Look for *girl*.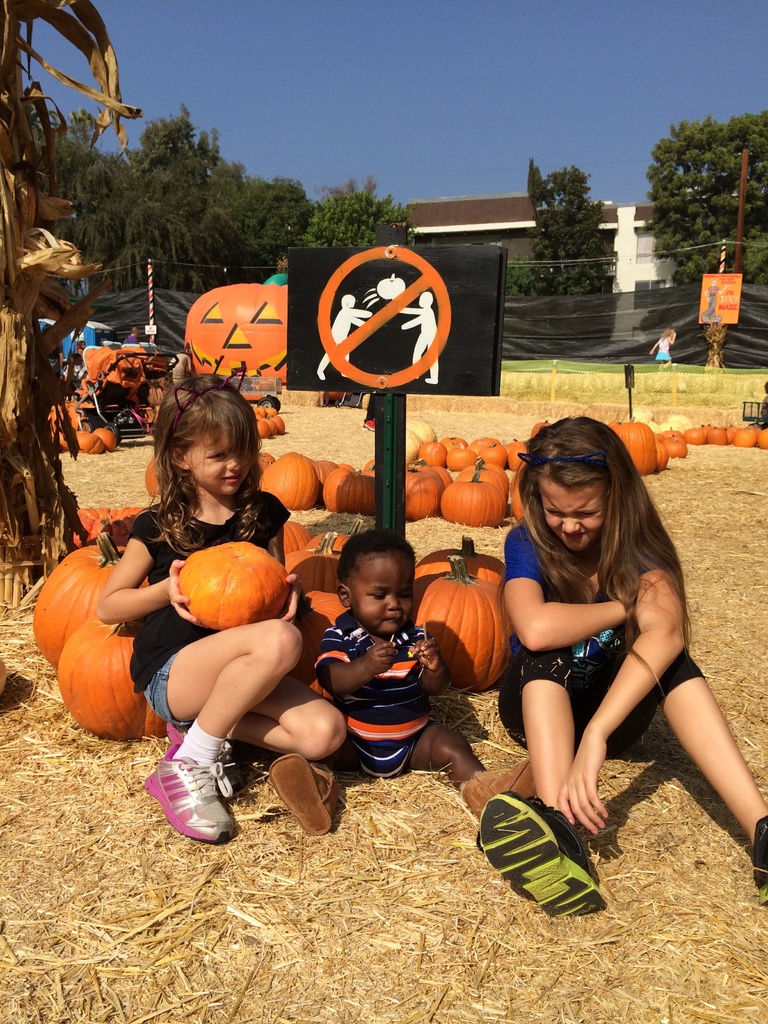
Found: bbox=[100, 362, 355, 862].
